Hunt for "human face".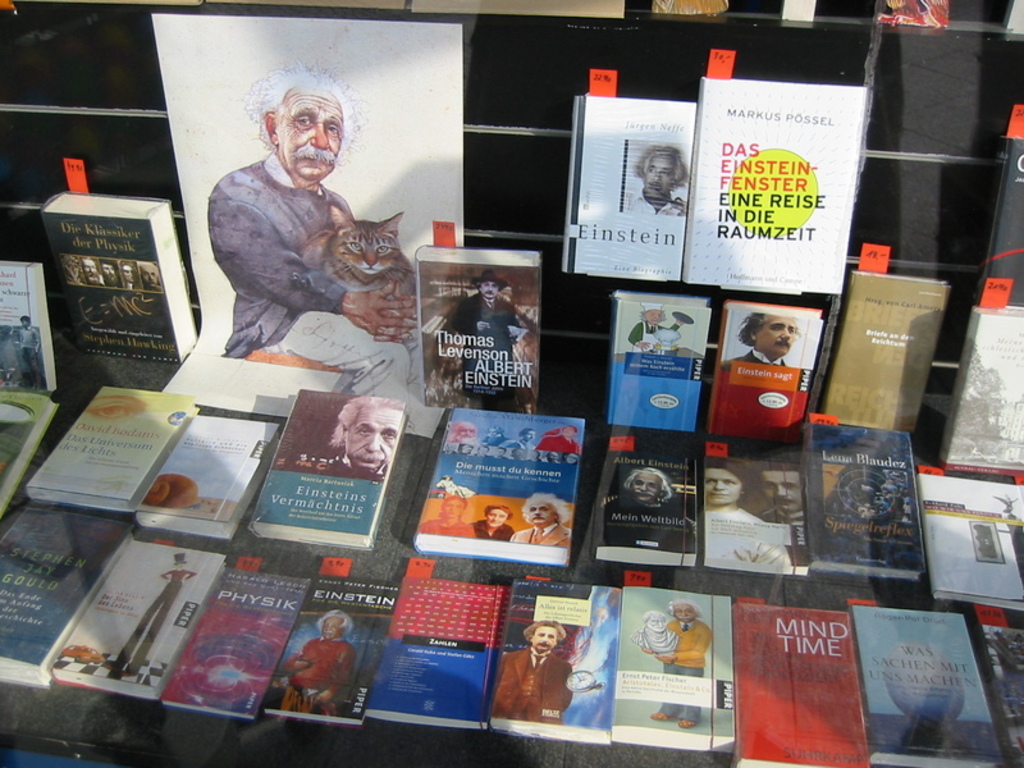
Hunted down at locate(344, 407, 406, 475).
